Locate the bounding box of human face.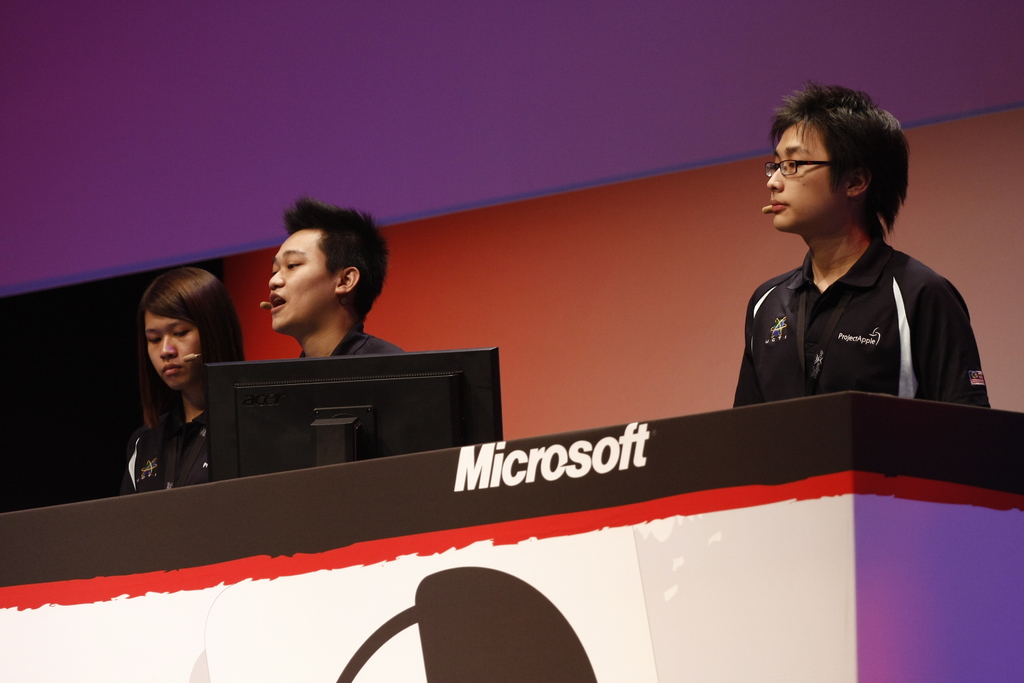
Bounding box: 143, 311, 199, 388.
